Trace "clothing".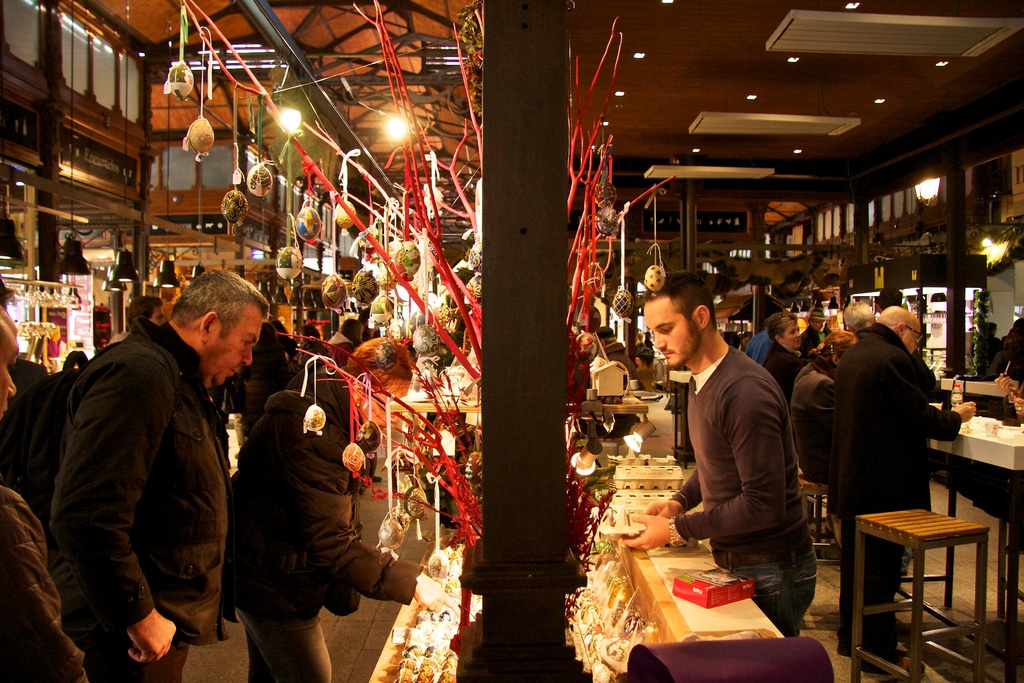
Traced to left=45, top=314, right=234, bottom=682.
